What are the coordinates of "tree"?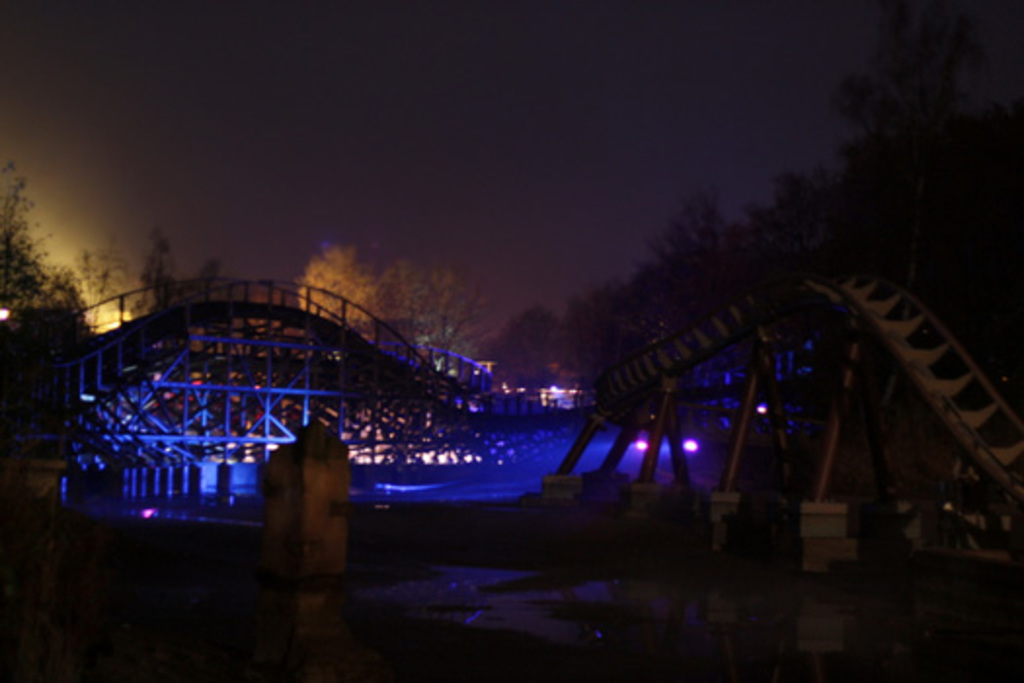
0:158:174:402.
